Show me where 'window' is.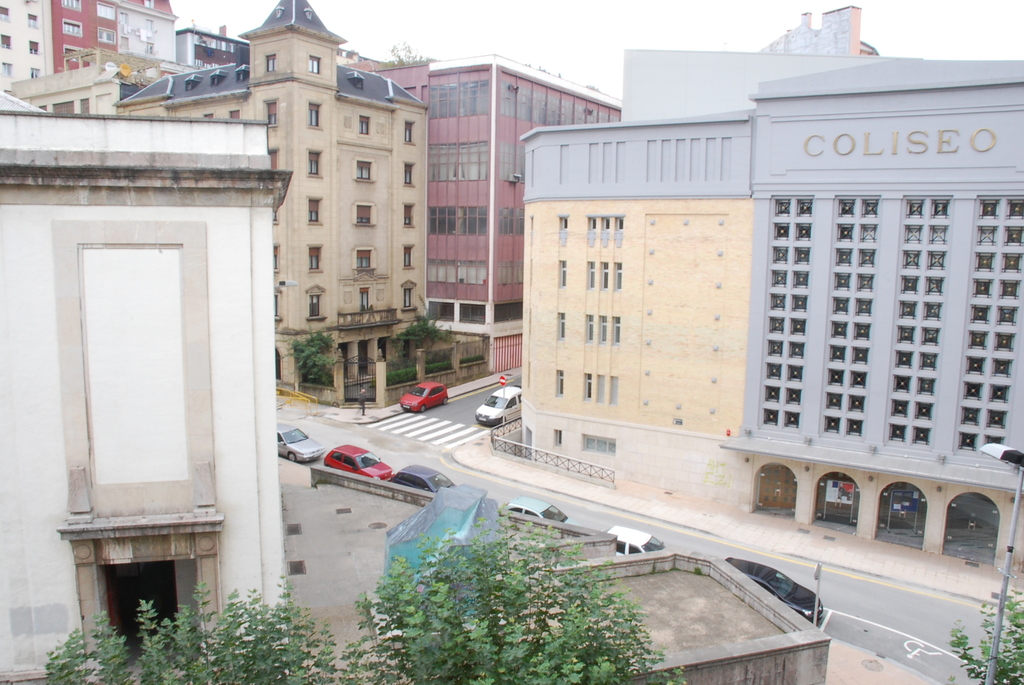
'window' is at rect(570, 374, 623, 409).
